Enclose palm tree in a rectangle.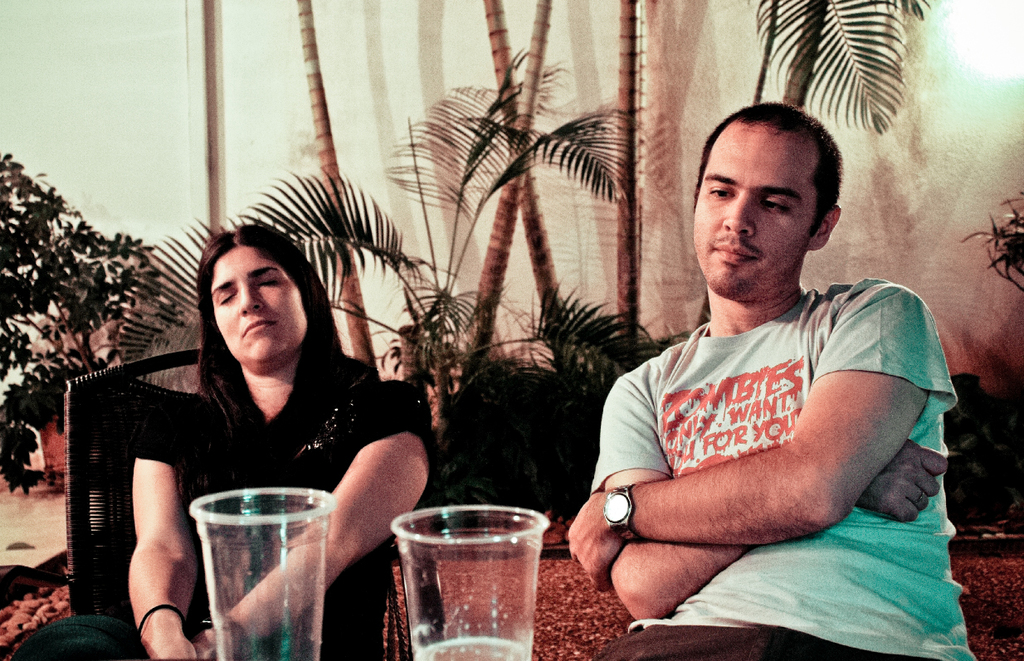
x1=488 y1=2 x2=564 y2=326.
